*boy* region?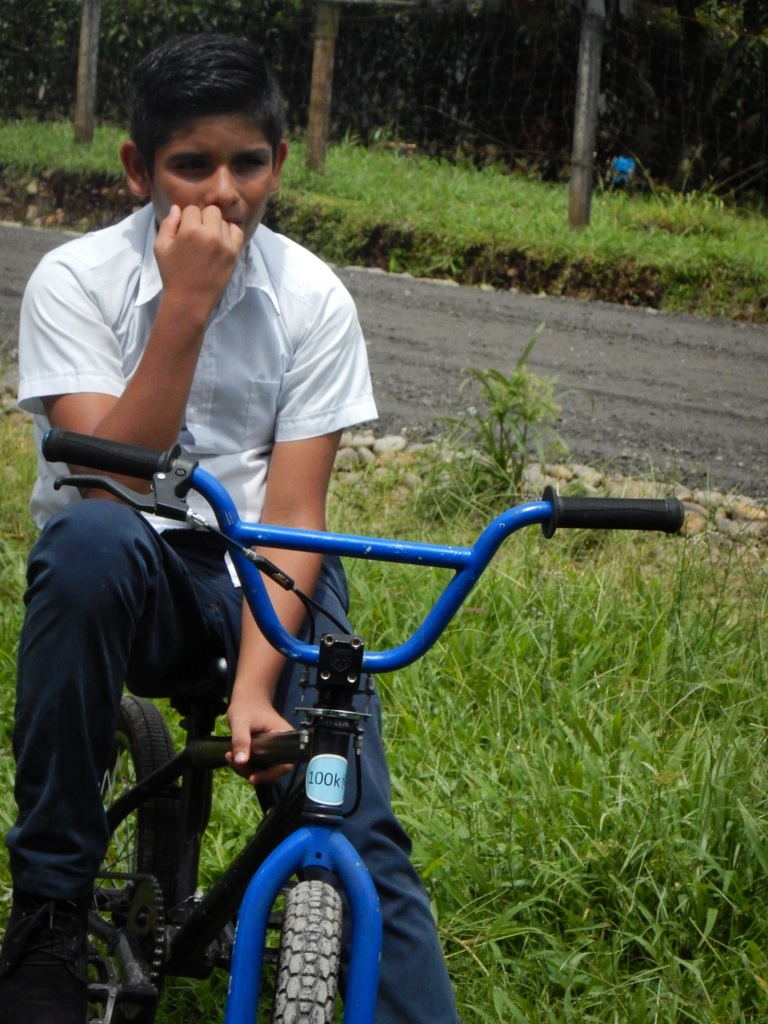
{"x1": 0, "y1": 30, "x2": 461, "y2": 1023}
